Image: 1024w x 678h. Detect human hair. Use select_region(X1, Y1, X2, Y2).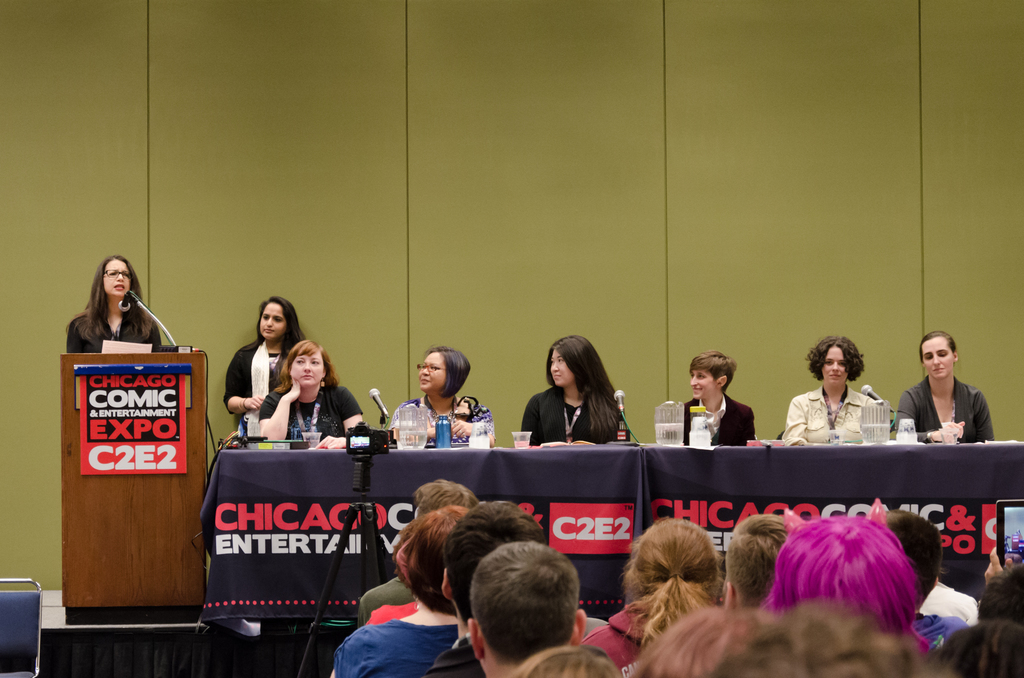
select_region(936, 628, 1023, 677).
